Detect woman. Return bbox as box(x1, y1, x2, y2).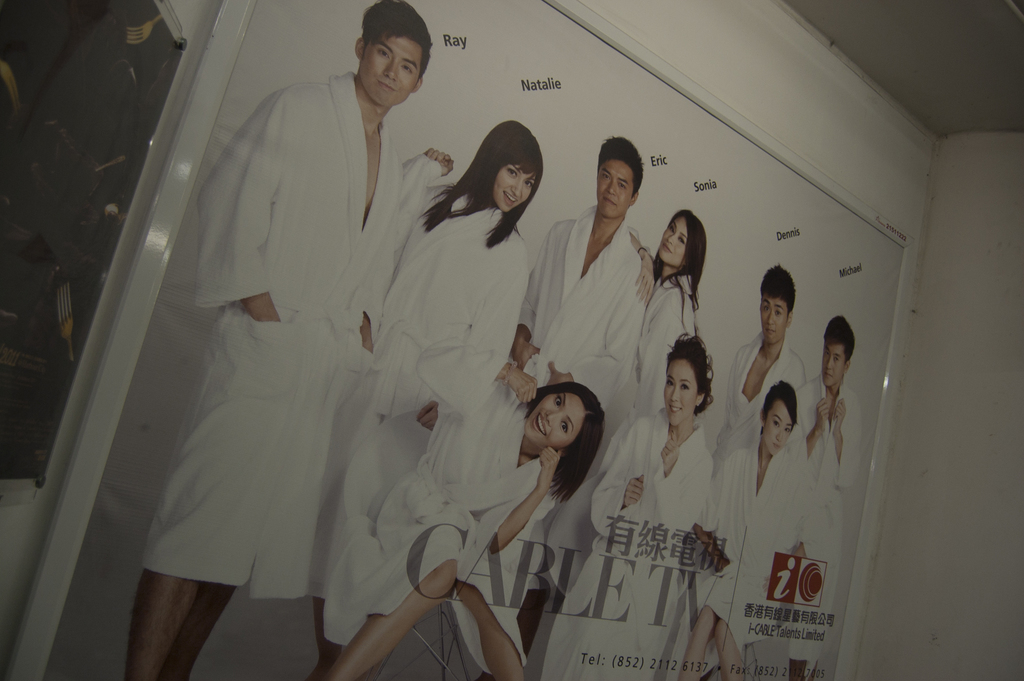
box(321, 340, 614, 680).
